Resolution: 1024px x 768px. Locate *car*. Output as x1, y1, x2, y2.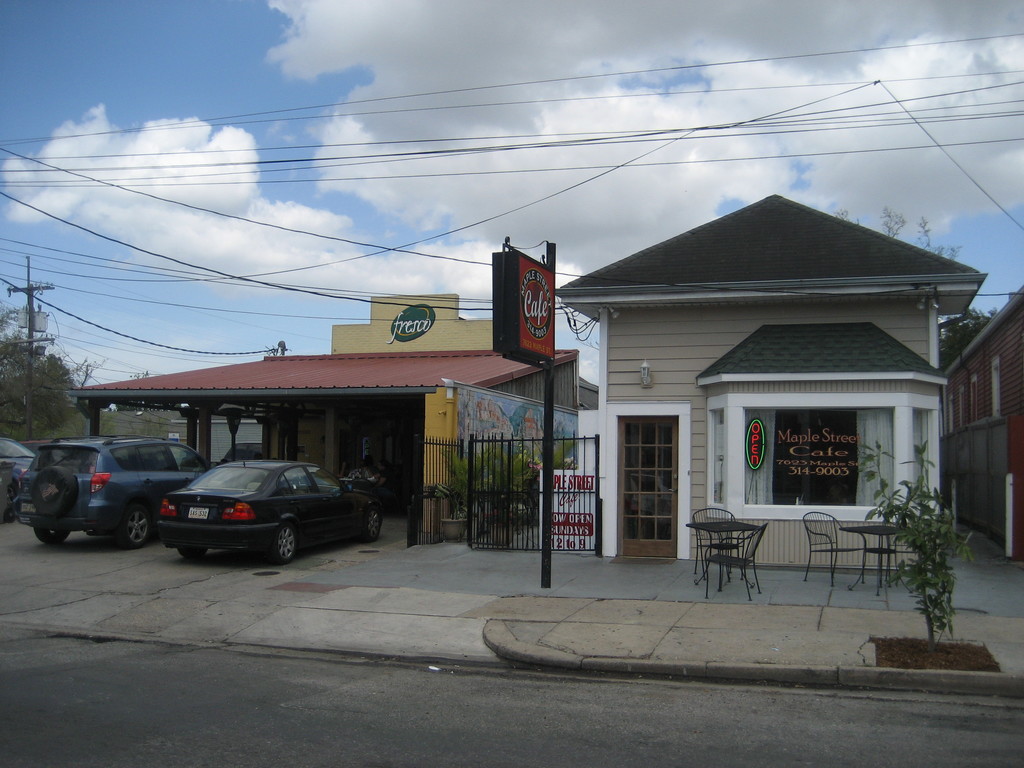
138, 458, 369, 568.
